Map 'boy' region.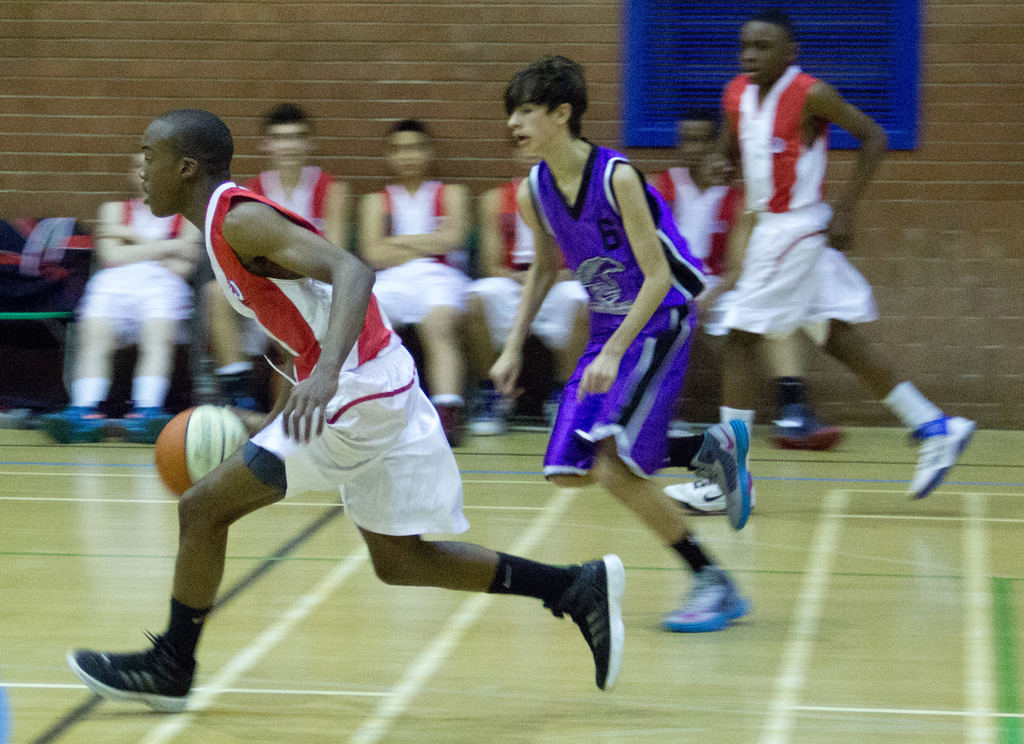
Mapped to {"left": 686, "top": 17, "right": 927, "bottom": 448}.
